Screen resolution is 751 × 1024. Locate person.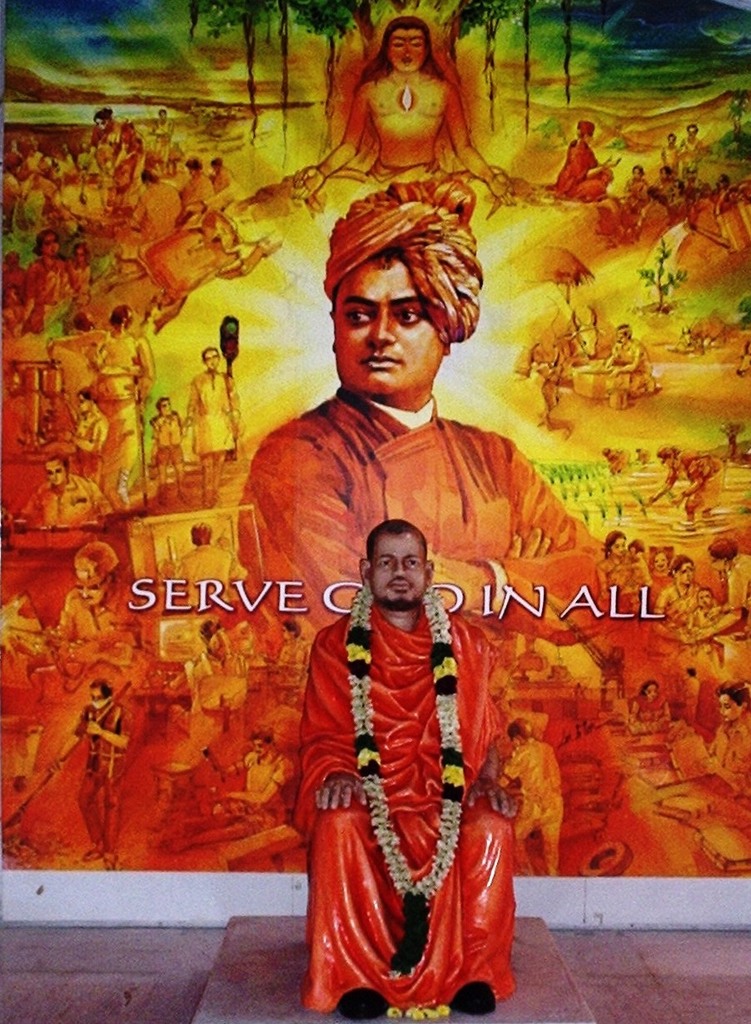
select_region(498, 715, 562, 873).
